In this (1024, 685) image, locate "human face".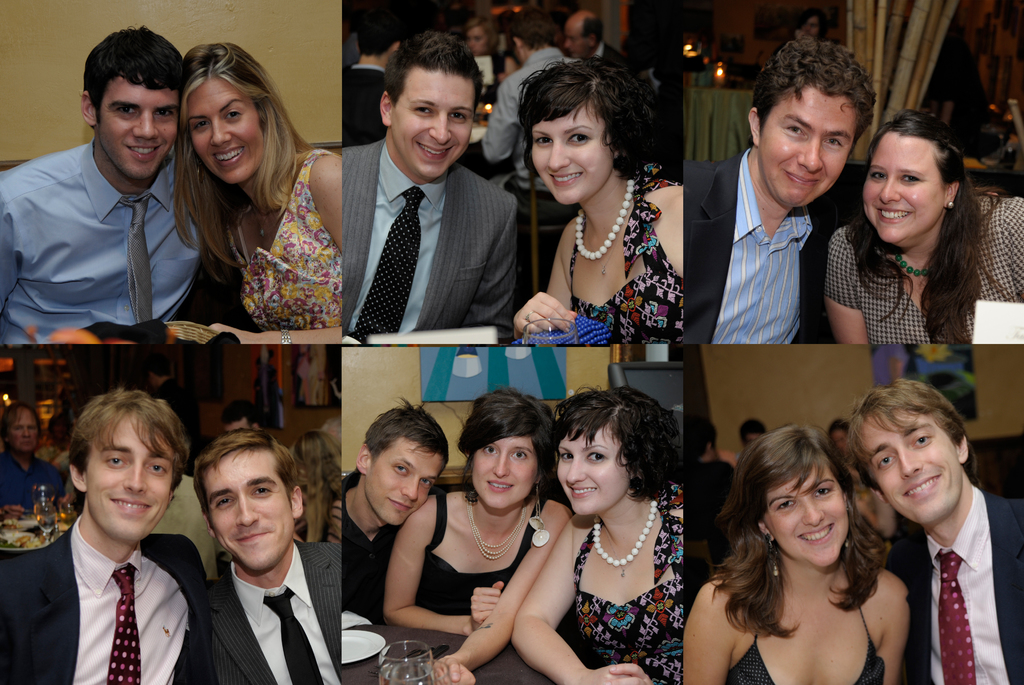
Bounding box: (x1=534, y1=113, x2=616, y2=210).
